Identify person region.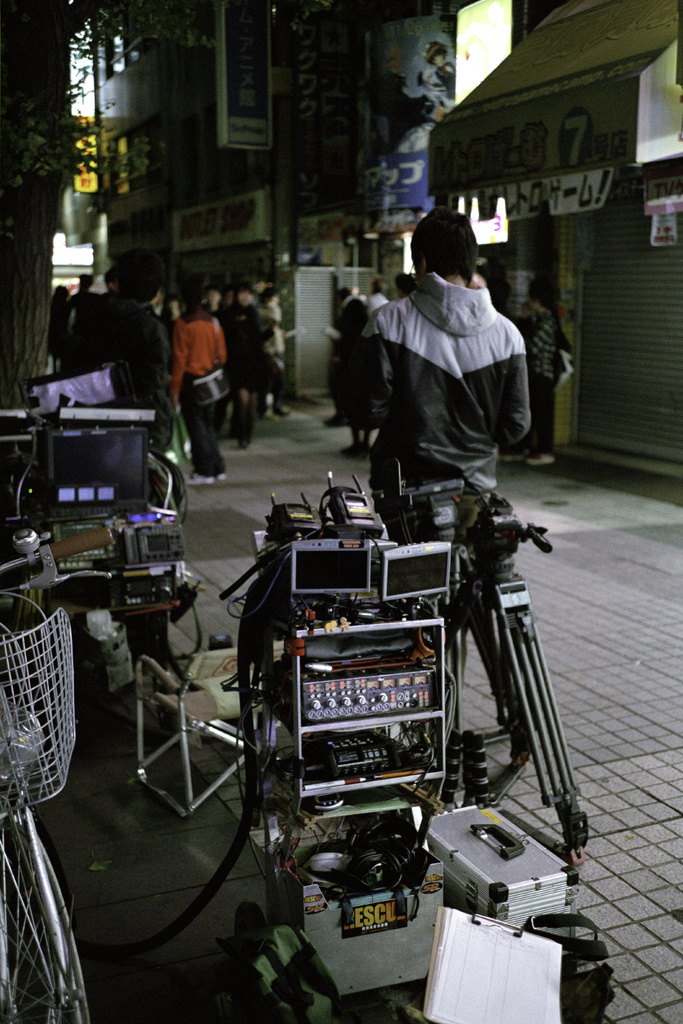
Region: box=[340, 274, 389, 434].
